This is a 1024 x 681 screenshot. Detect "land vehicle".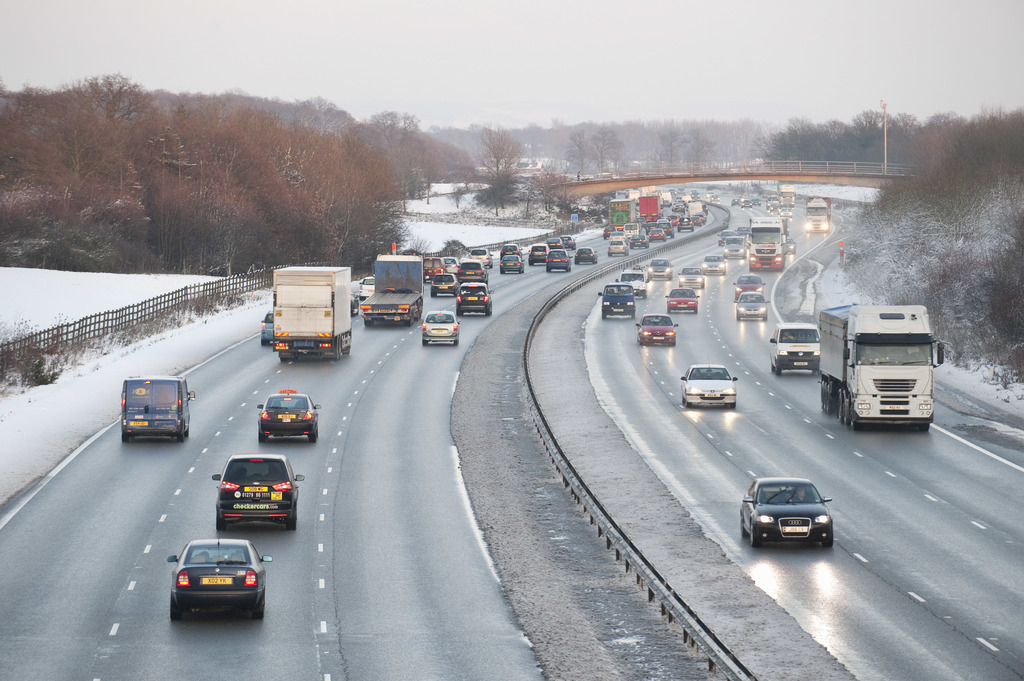
x1=733, y1=290, x2=771, y2=324.
